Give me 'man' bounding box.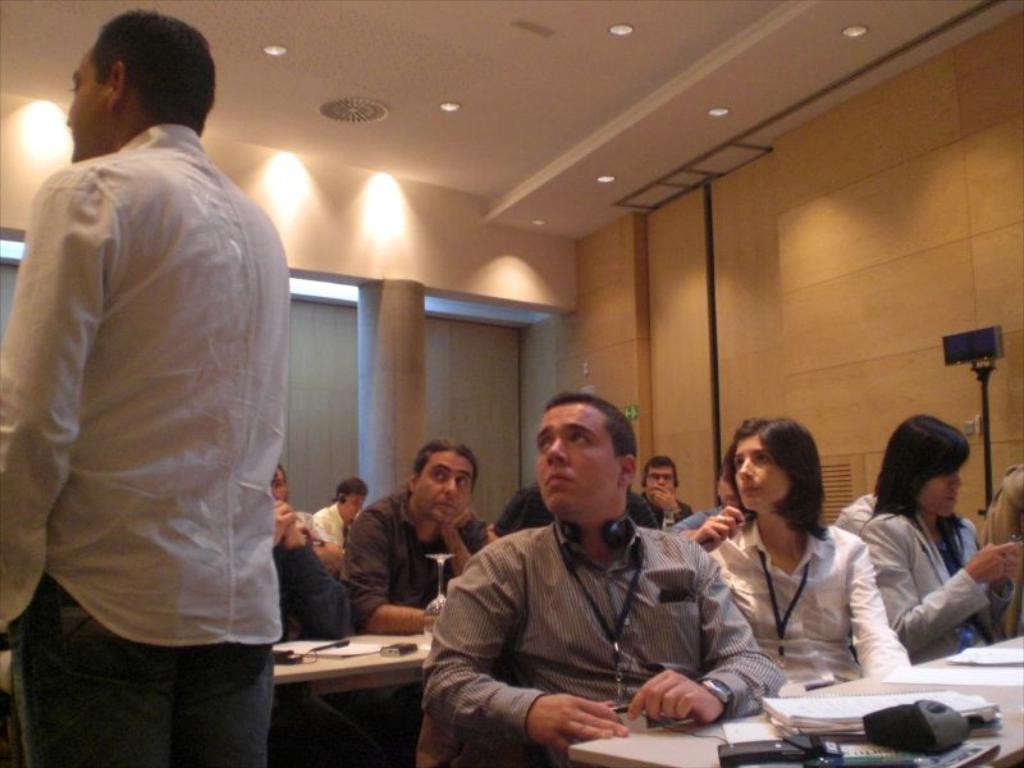
[265,457,356,639].
